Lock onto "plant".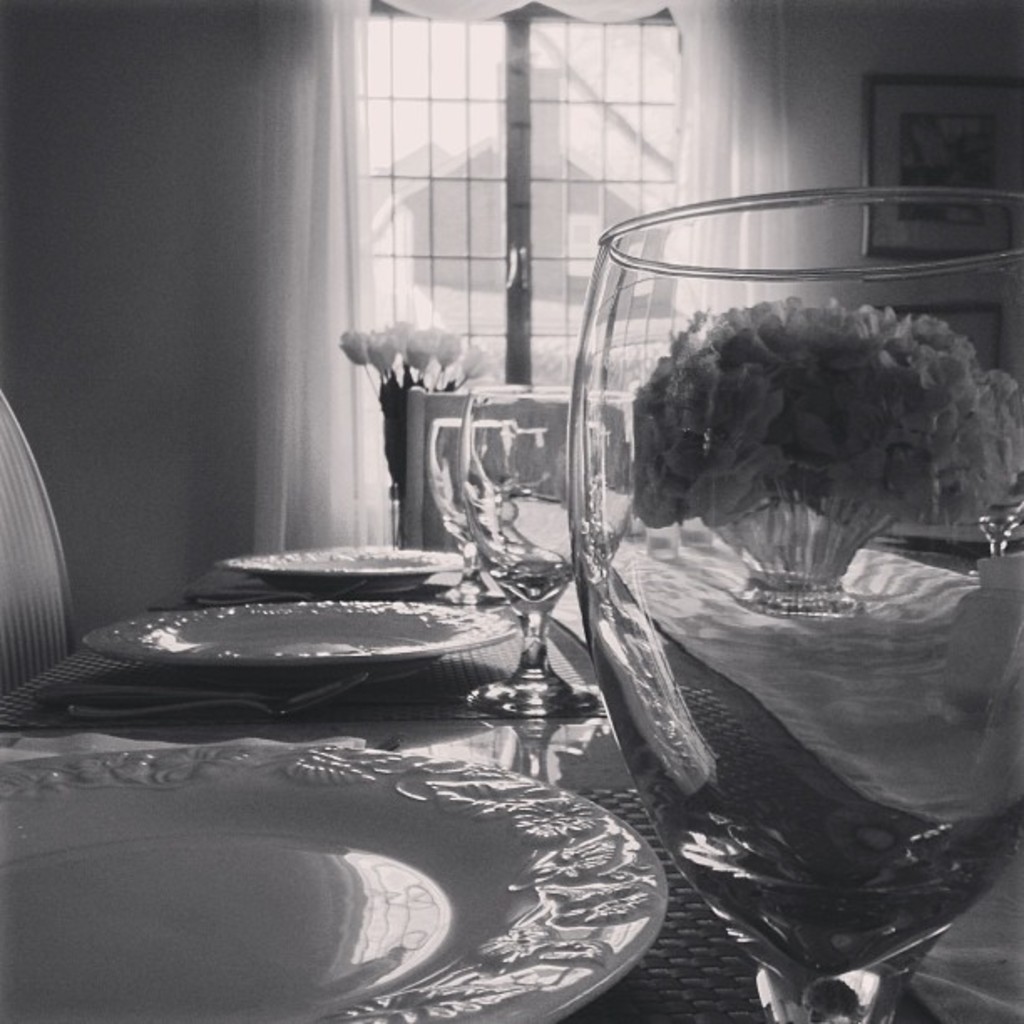
Locked: [336,316,485,487].
